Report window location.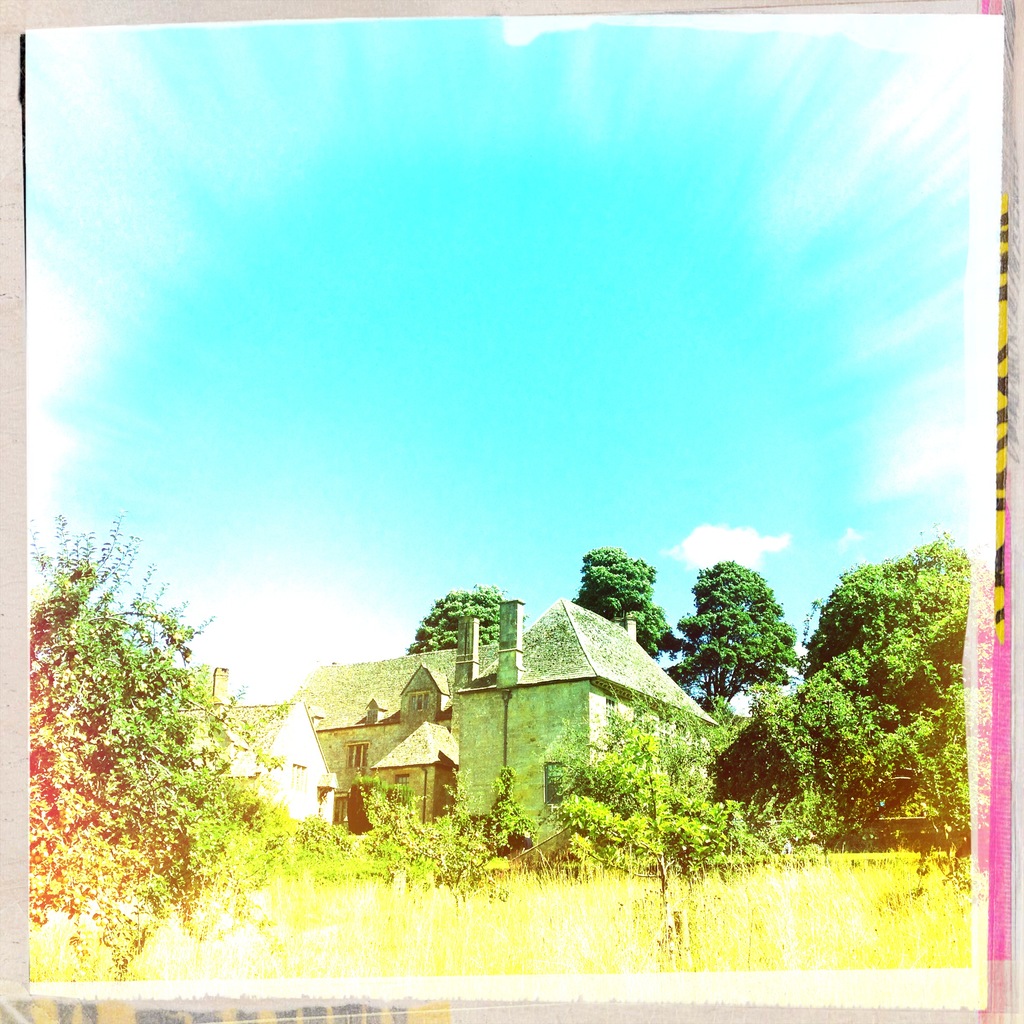
Report: [left=648, top=712, right=673, bottom=750].
